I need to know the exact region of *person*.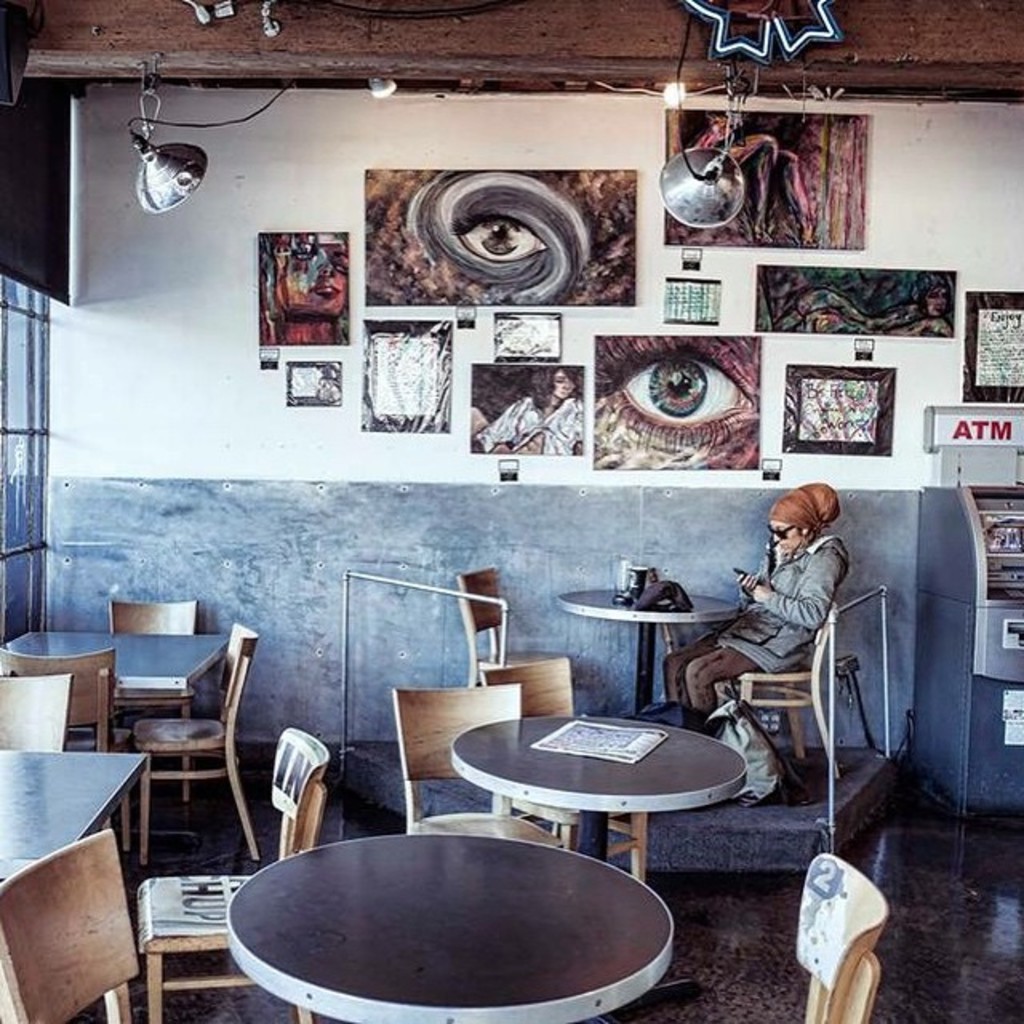
Region: detection(474, 366, 587, 456).
